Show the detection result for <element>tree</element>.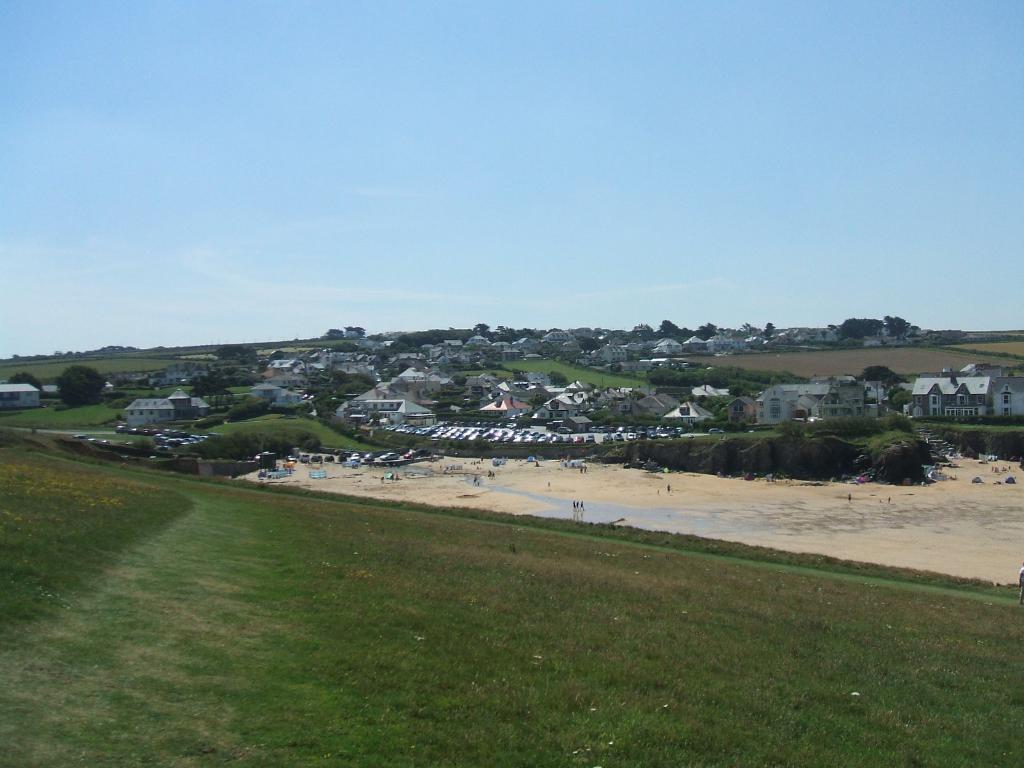
{"x1": 707, "y1": 370, "x2": 730, "y2": 390}.
